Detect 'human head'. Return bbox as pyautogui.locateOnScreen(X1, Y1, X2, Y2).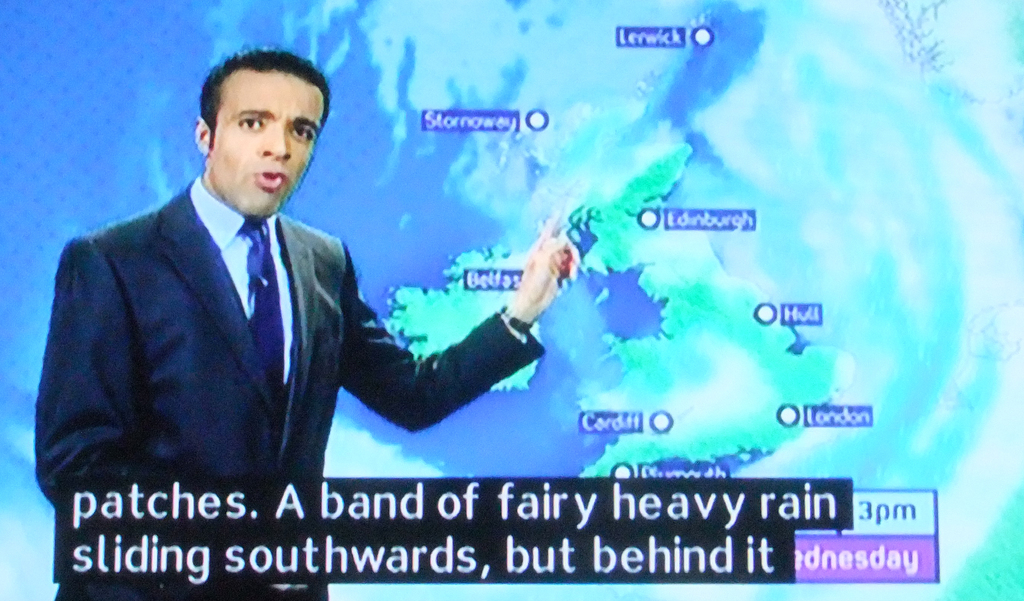
pyautogui.locateOnScreen(184, 47, 323, 203).
